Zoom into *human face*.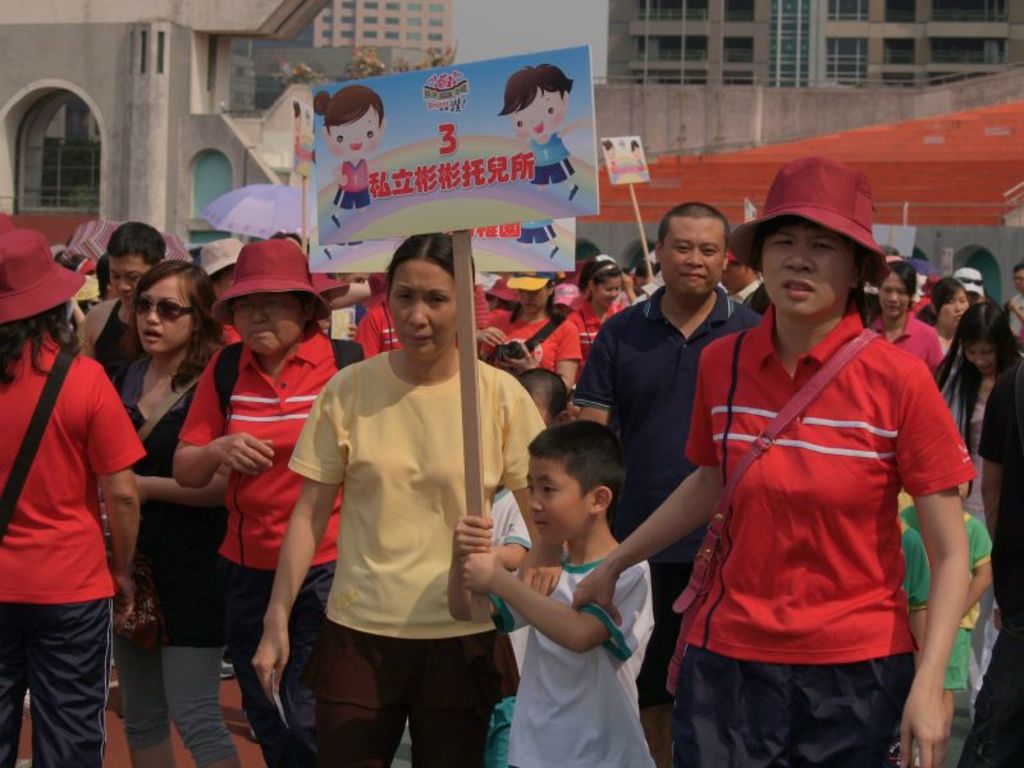
Zoom target: <region>659, 219, 724, 298</region>.
